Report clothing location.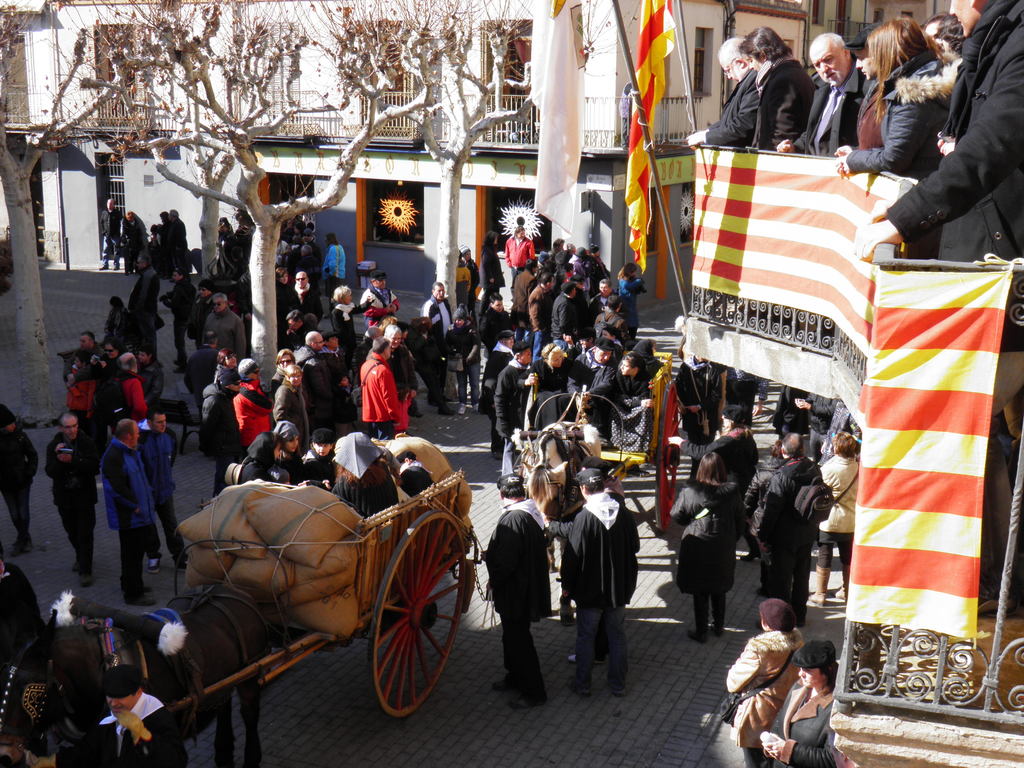
Report: 715, 364, 759, 437.
